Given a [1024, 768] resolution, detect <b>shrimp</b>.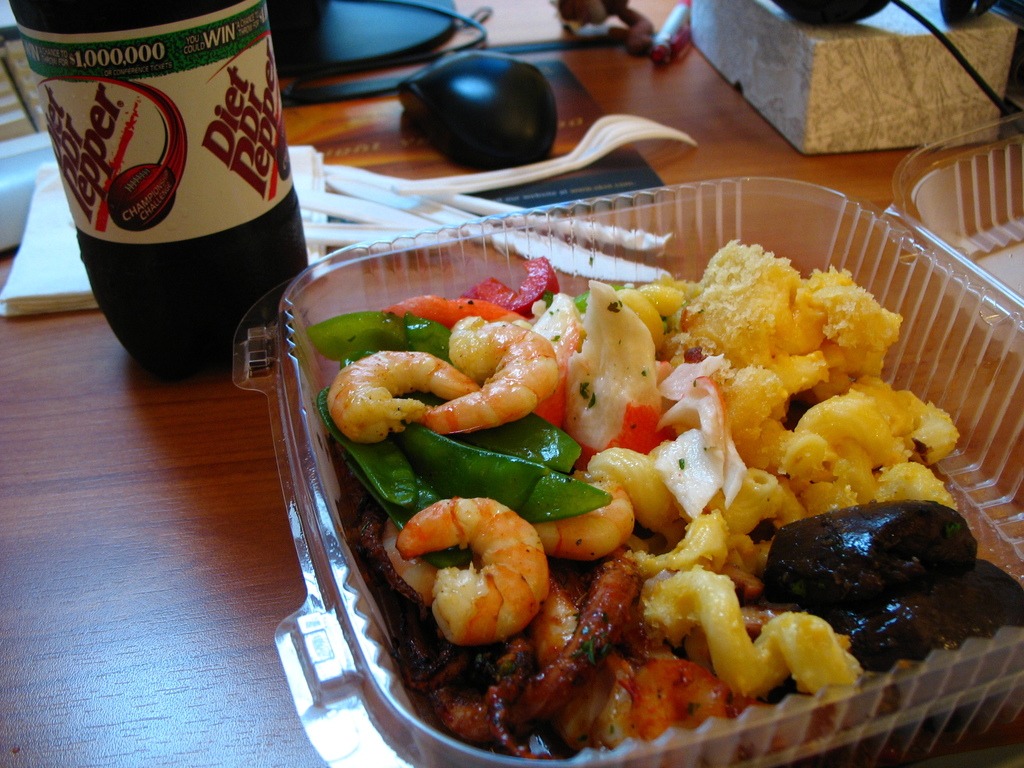
<box>325,348,483,442</box>.
